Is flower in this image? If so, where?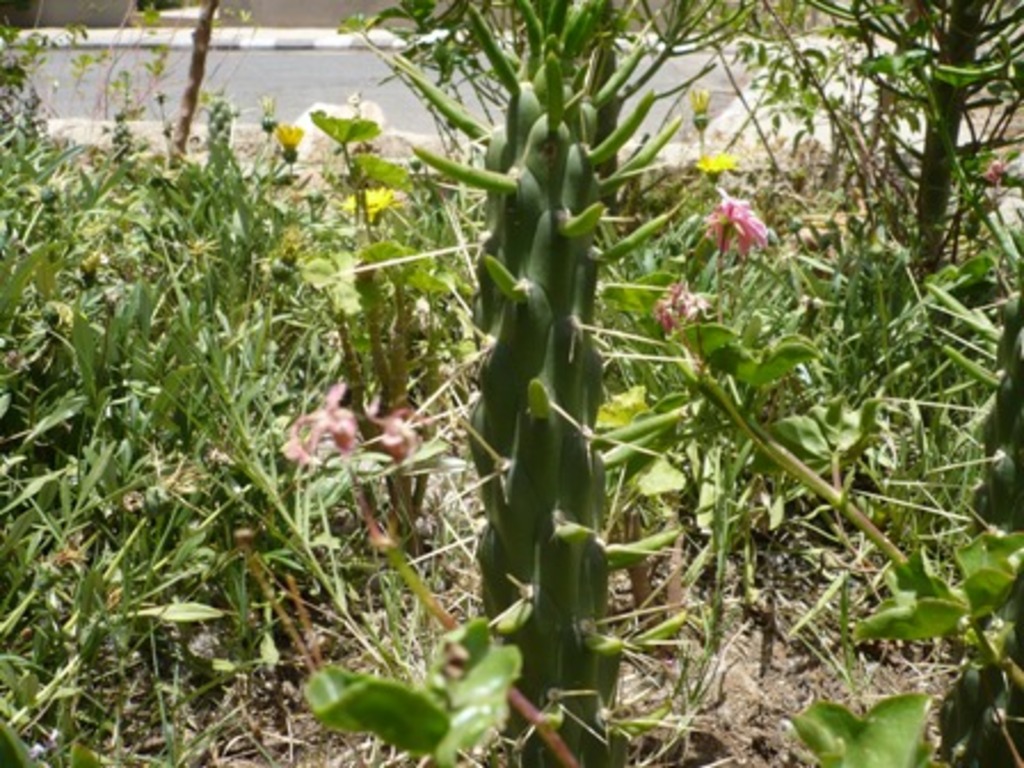
Yes, at 697 178 784 258.
